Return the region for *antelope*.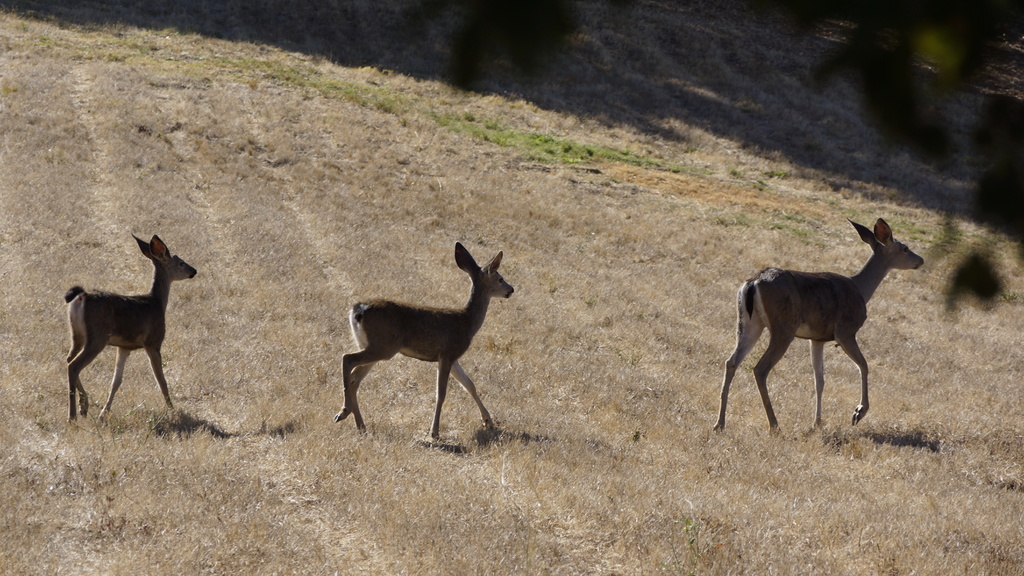
region(717, 214, 927, 434).
